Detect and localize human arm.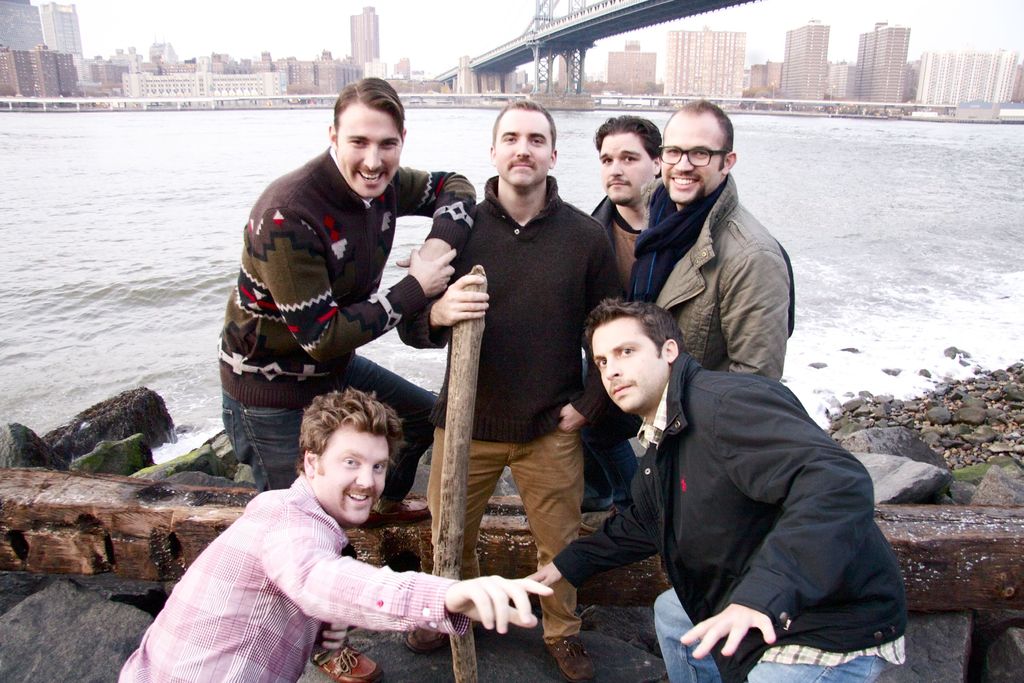
Localized at l=550, t=227, r=628, b=420.
